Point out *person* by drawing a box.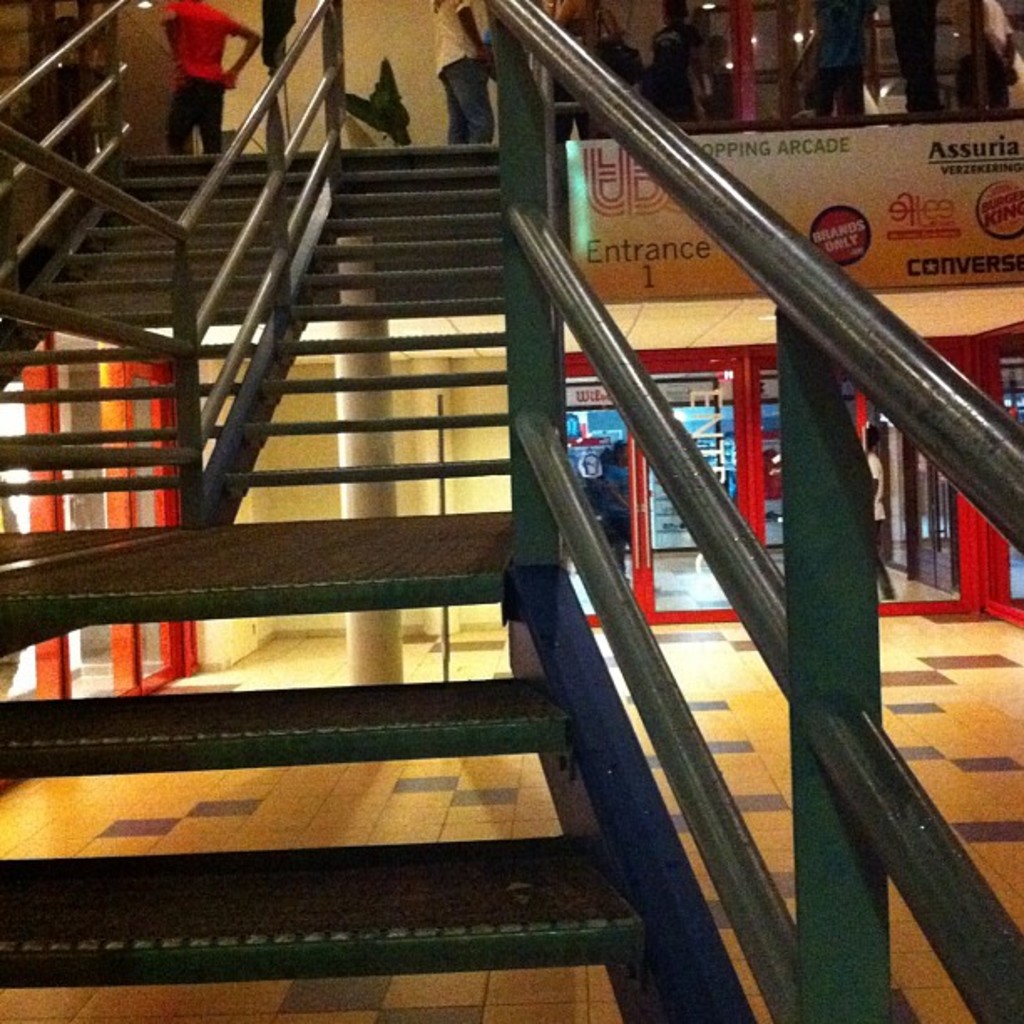
653, 0, 704, 122.
